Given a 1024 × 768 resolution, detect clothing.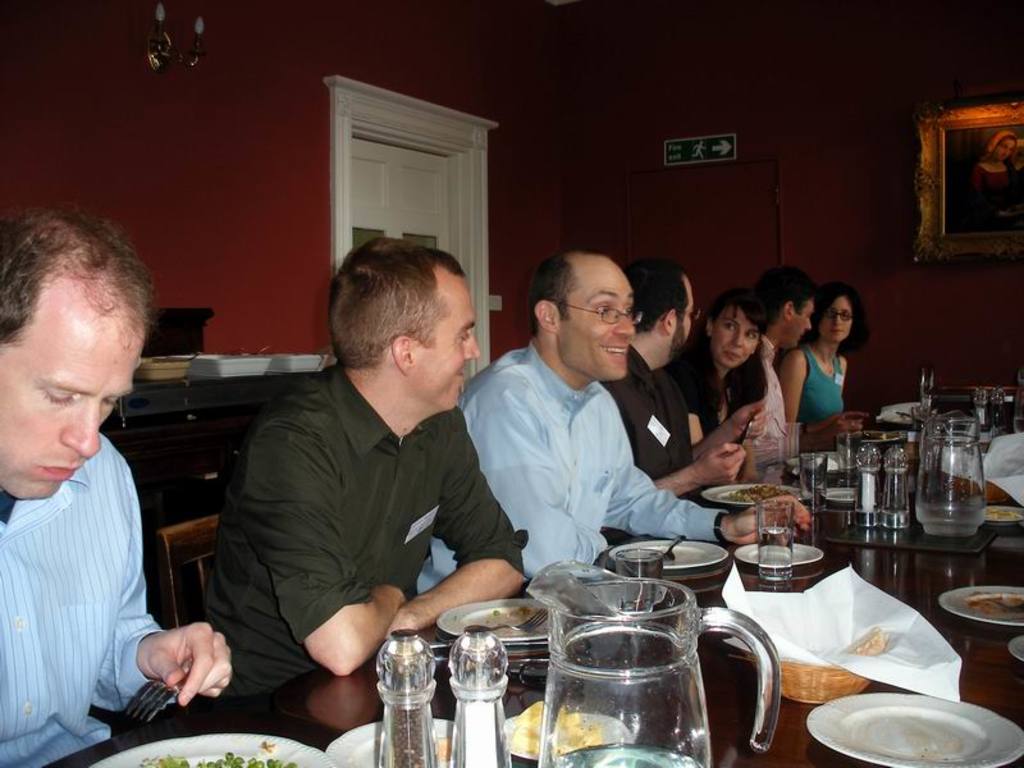
[600, 329, 701, 493].
